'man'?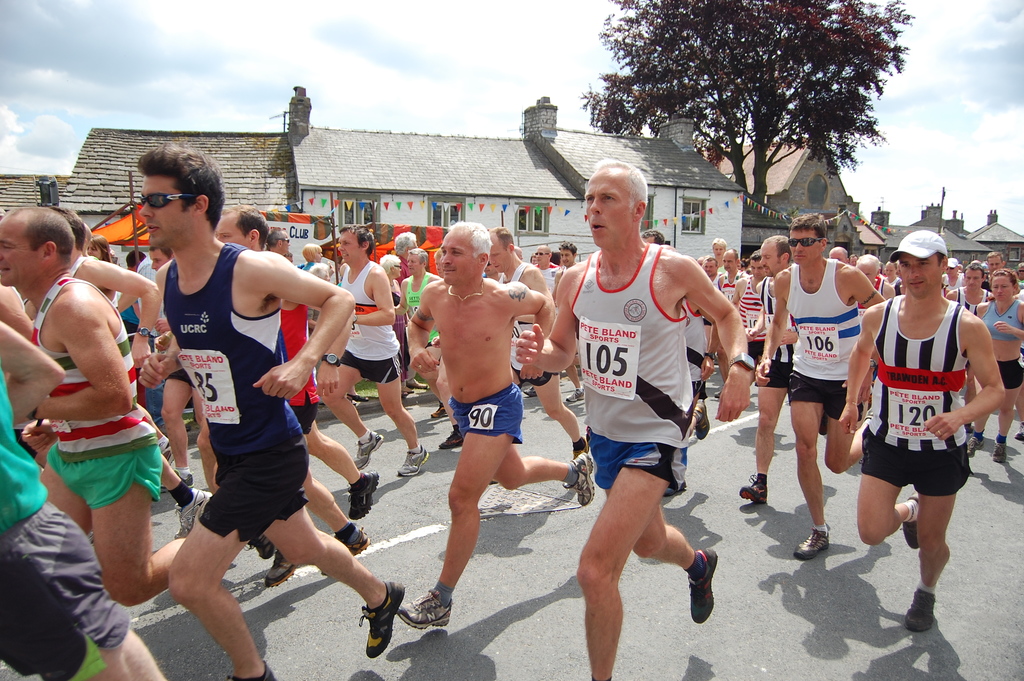
bbox=(403, 204, 564, 630)
